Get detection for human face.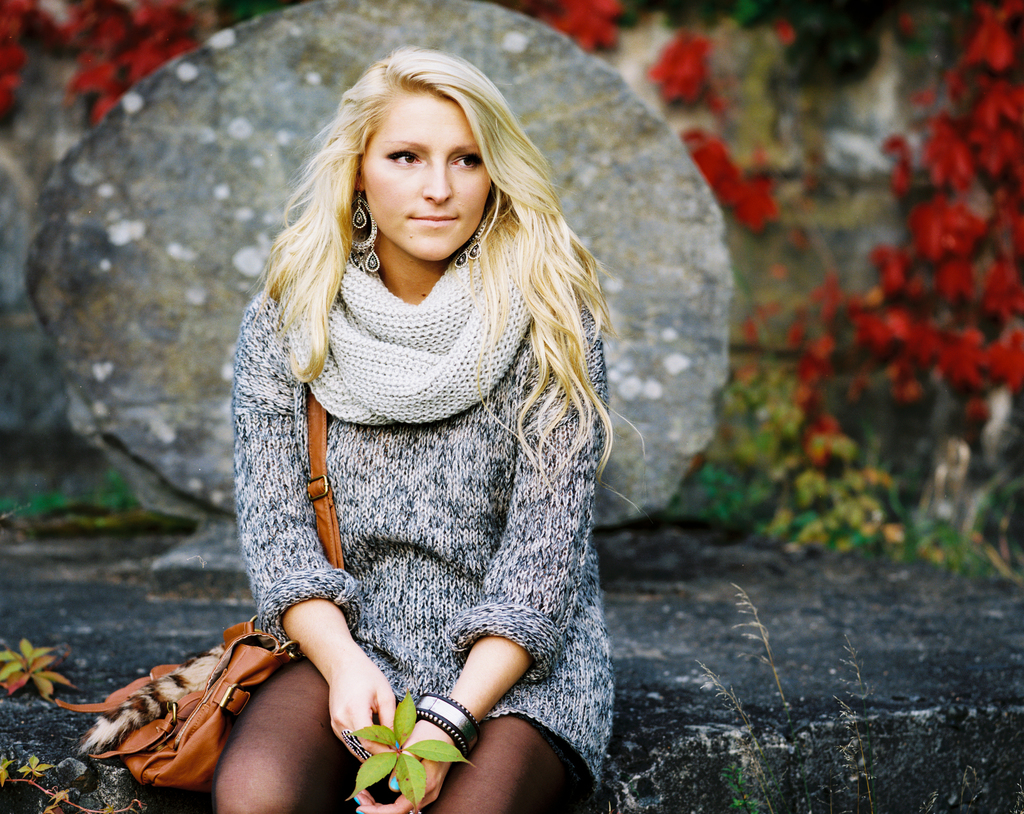
Detection: [356,81,500,264].
